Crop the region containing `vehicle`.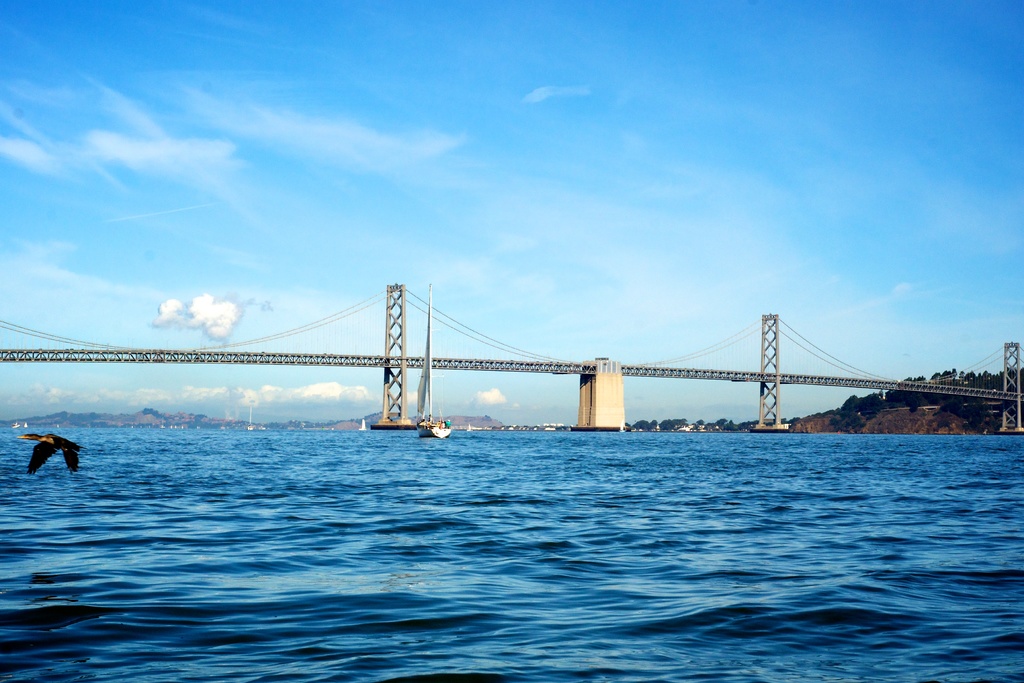
Crop region: (417,286,451,437).
